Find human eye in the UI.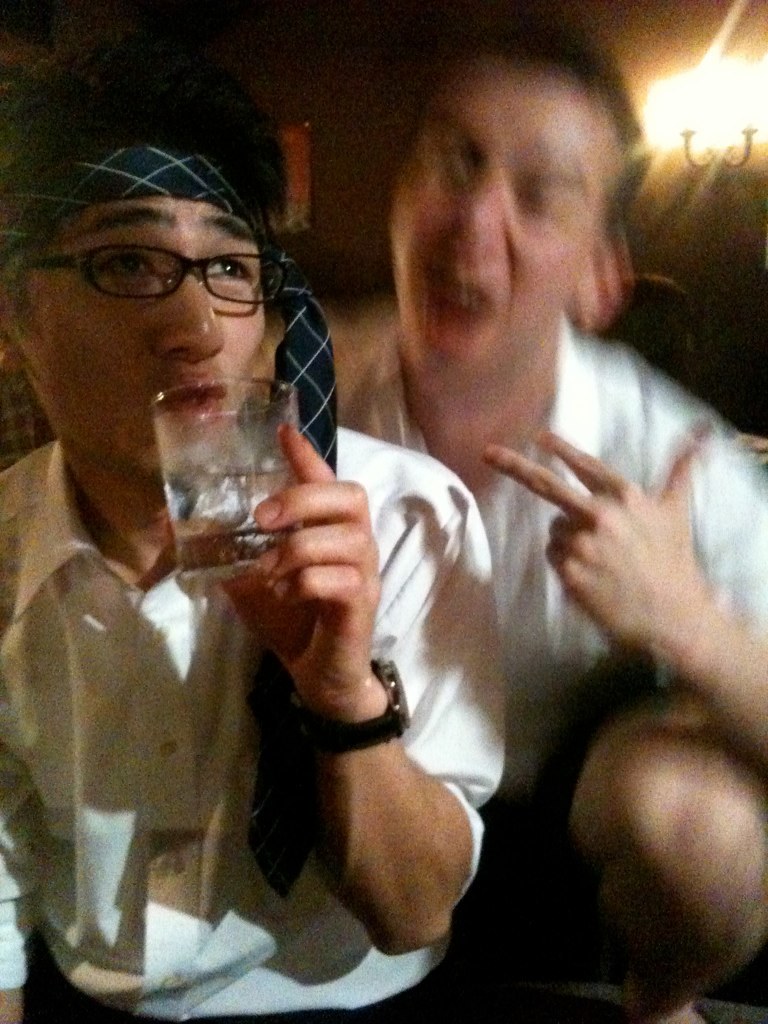
UI element at crop(197, 237, 255, 287).
